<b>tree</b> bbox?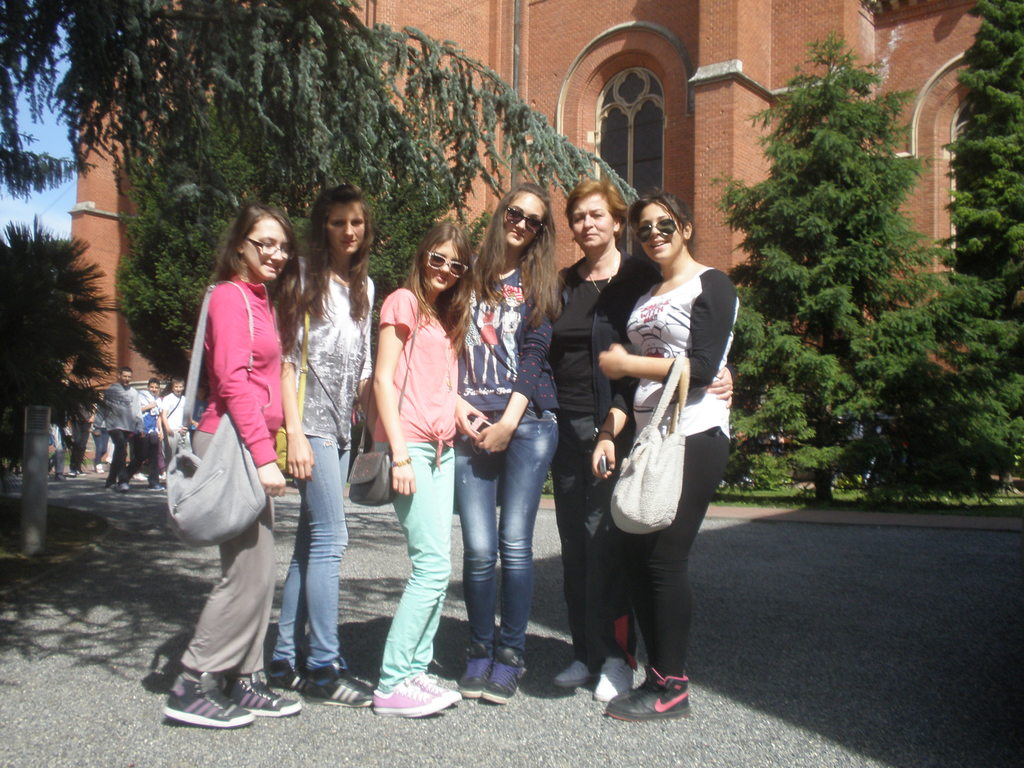
(x1=915, y1=0, x2=1023, y2=500)
